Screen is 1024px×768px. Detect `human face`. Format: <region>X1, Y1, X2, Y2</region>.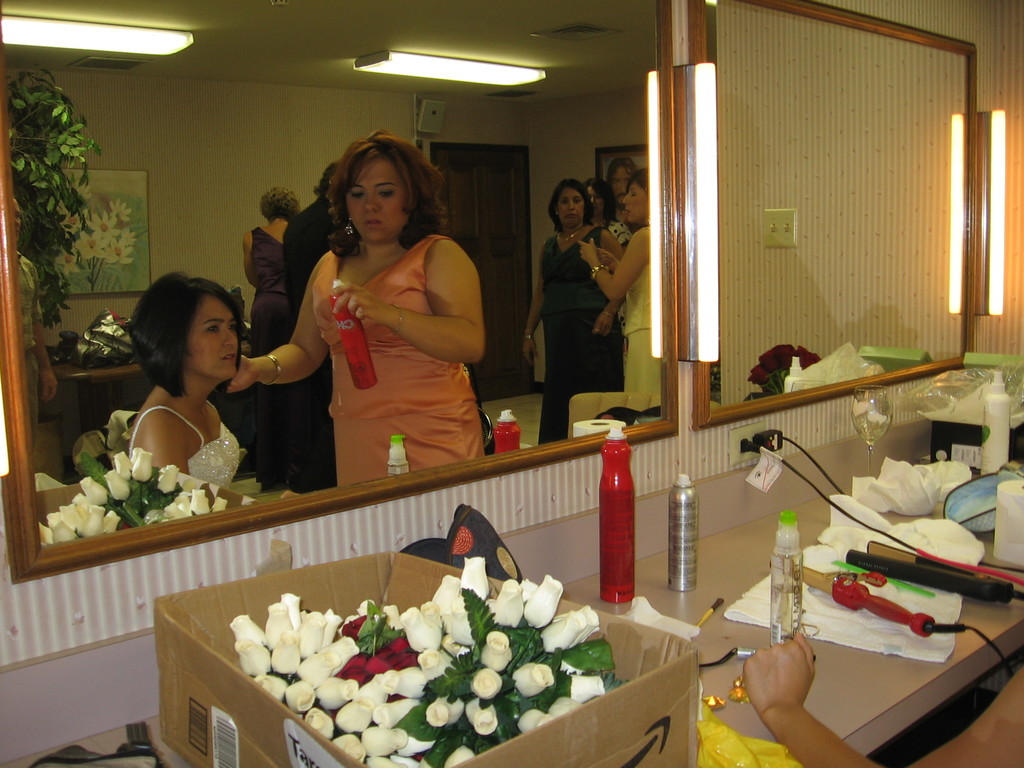
<region>349, 159, 402, 243</region>.
